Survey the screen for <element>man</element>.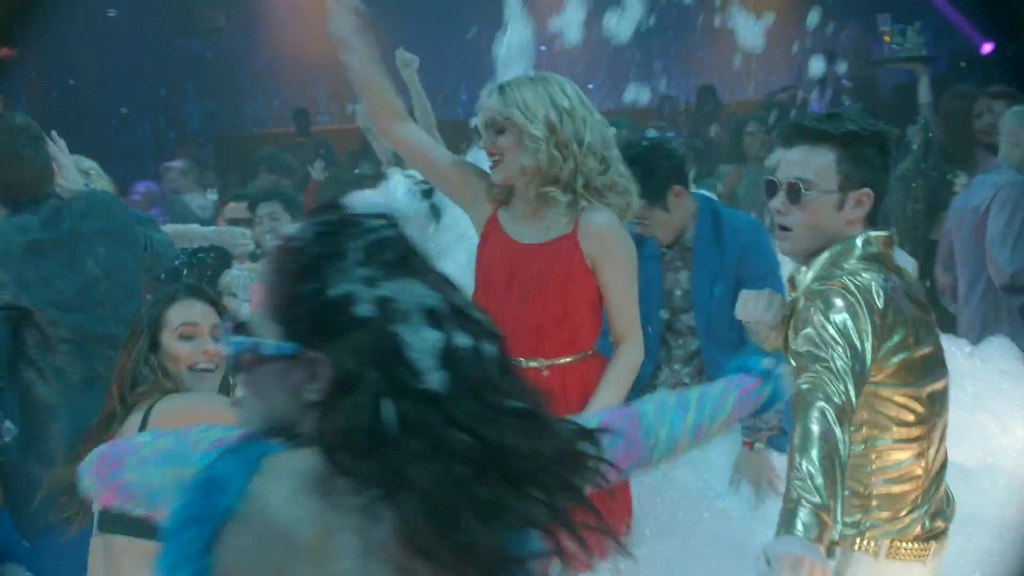
Survey found: crop(627, 146, 797, 512).
